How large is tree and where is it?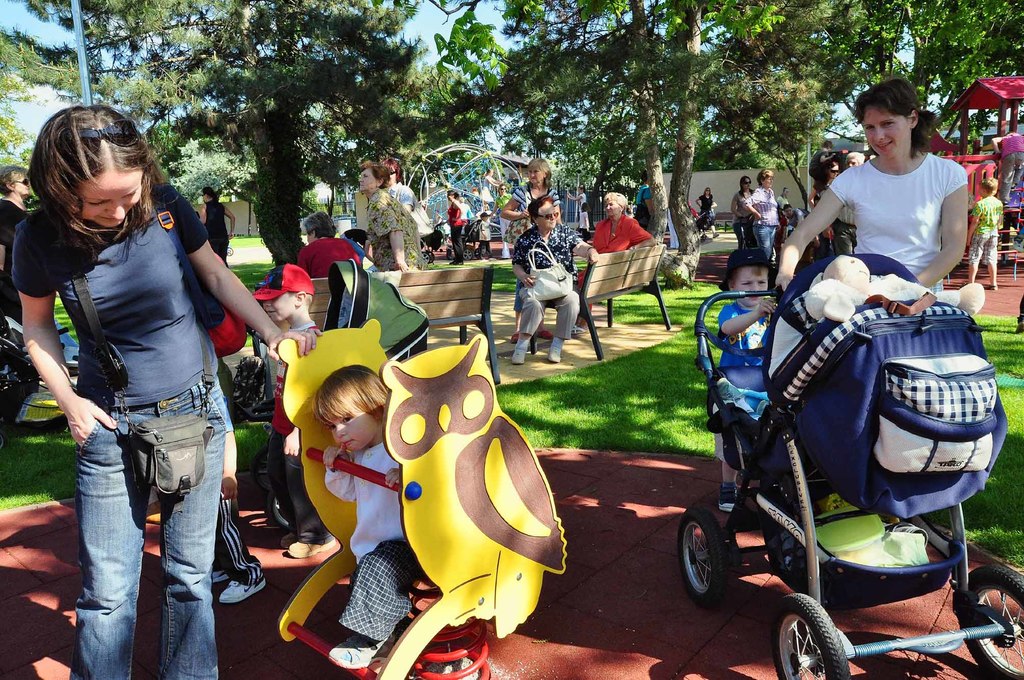
Bounding box: BBox(48, 34, 508, 233).
